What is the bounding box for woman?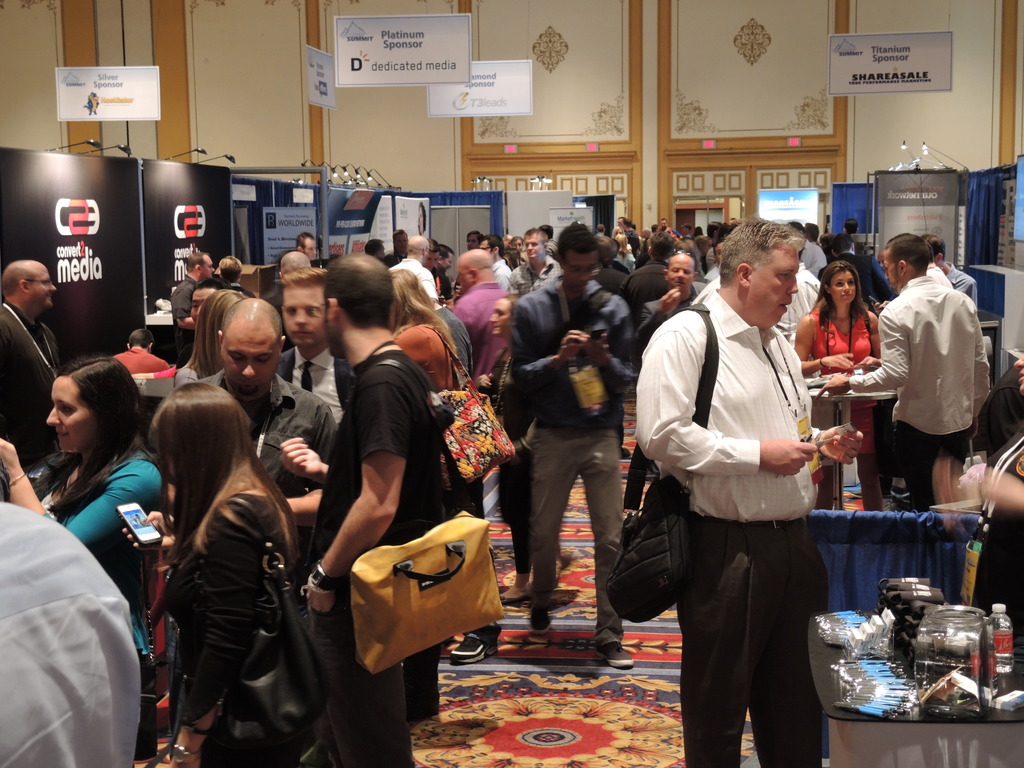
x1=792 y1=261 x2=882 y2=511.
